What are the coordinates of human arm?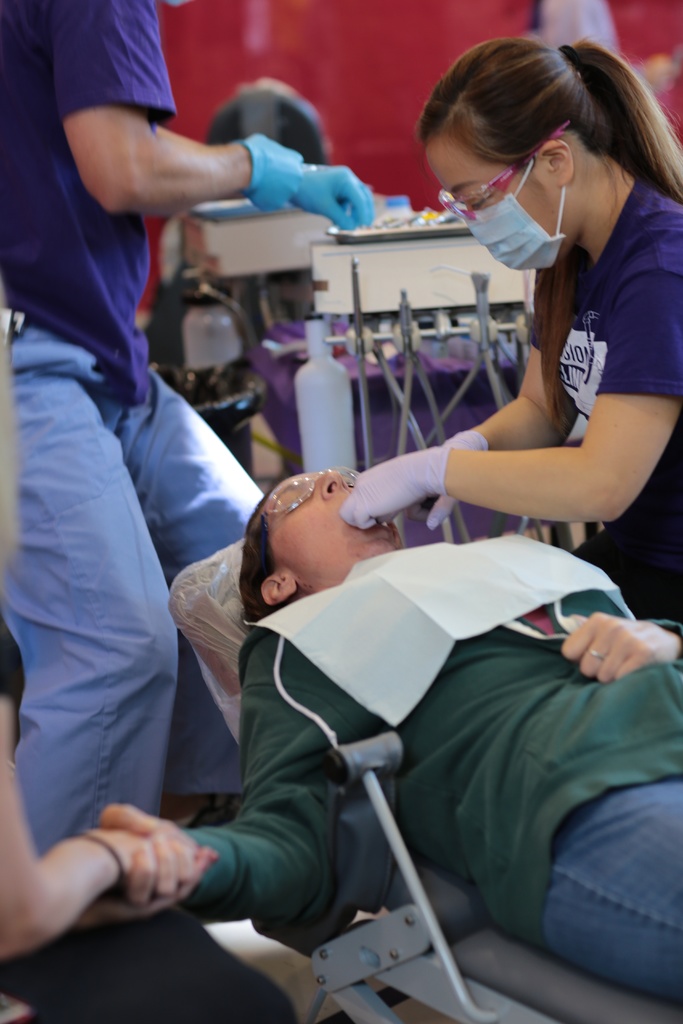
bbox(3, 630, 222, 954).
